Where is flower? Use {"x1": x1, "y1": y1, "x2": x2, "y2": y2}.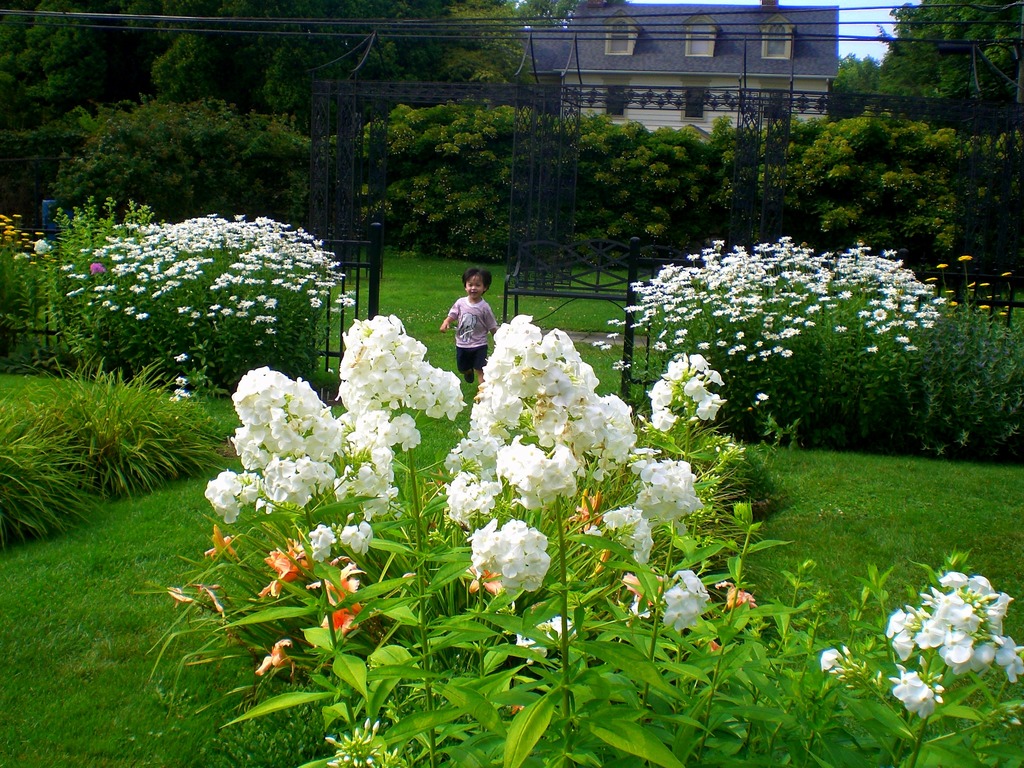
{"x1": 977, "y1": 304, "x2": 991, "y2": 312}.
